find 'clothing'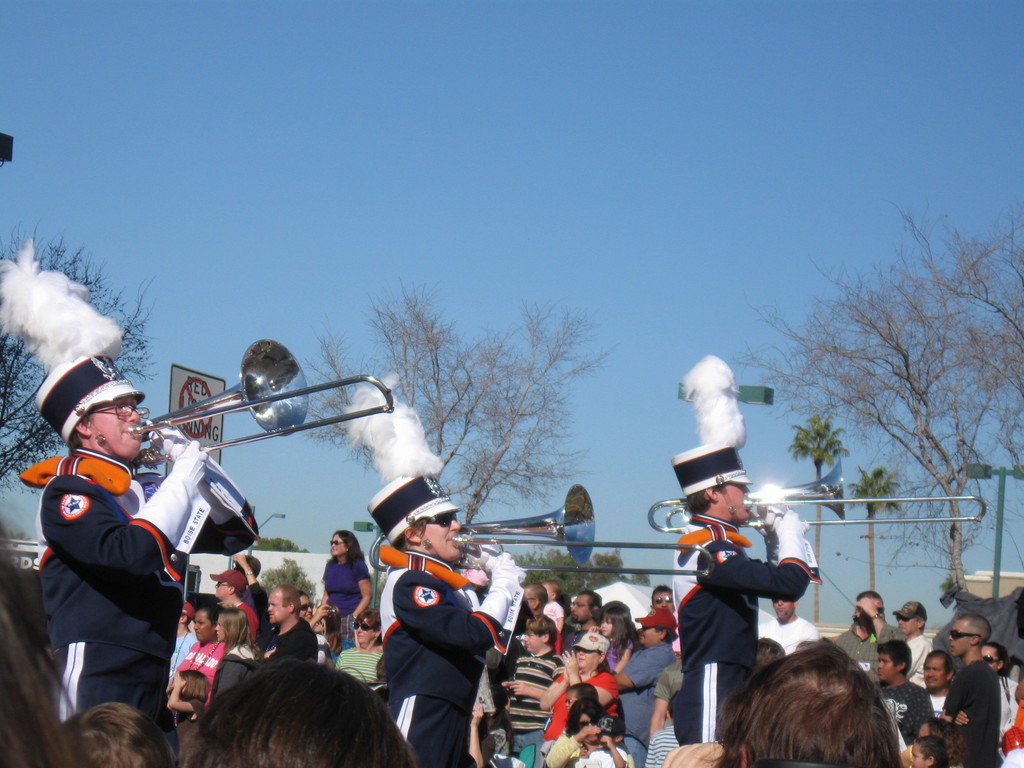
[x1=504, y1=648, x2=566, y2=767]
